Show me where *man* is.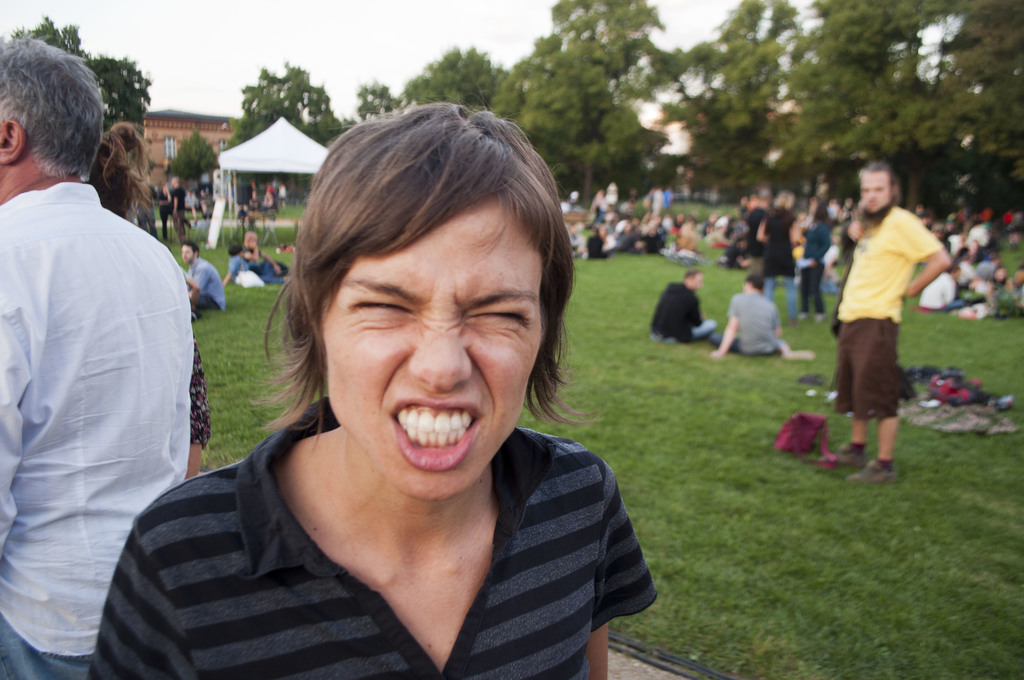
*man* is at left=181, top=244, right=229, bottom=309.
